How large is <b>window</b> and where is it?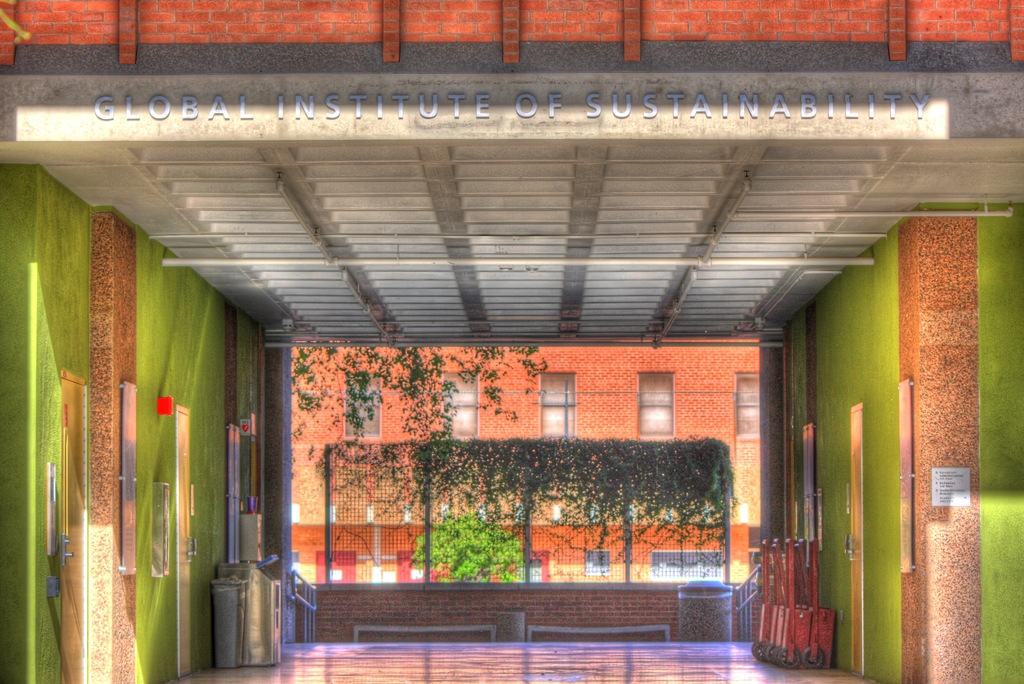
Bounding box: bbox(723, 367, 770, 447).
